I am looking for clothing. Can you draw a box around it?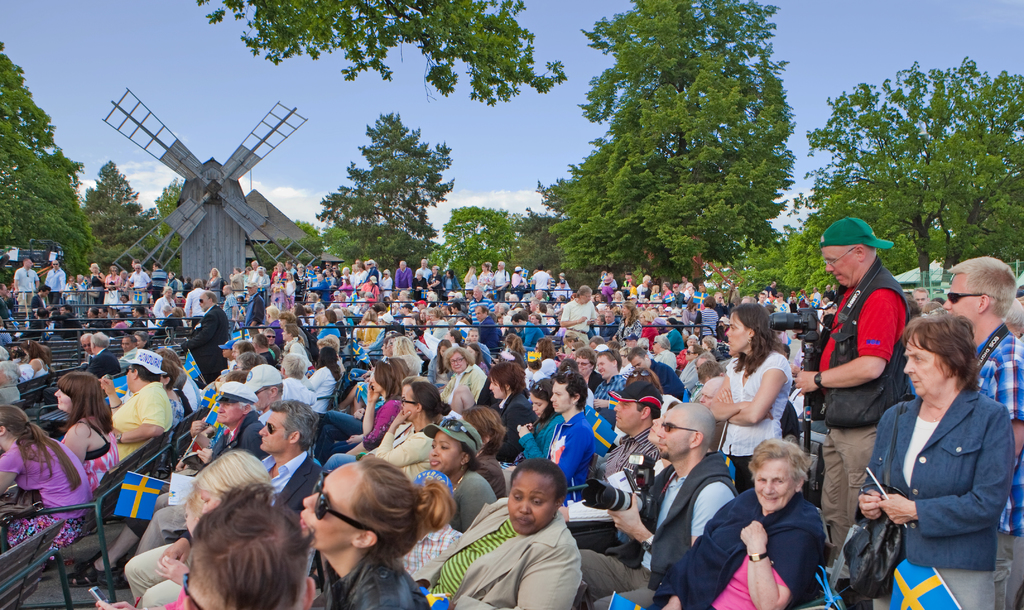
Sure, the bounding box is Rect(594, 421, 654, 502).
